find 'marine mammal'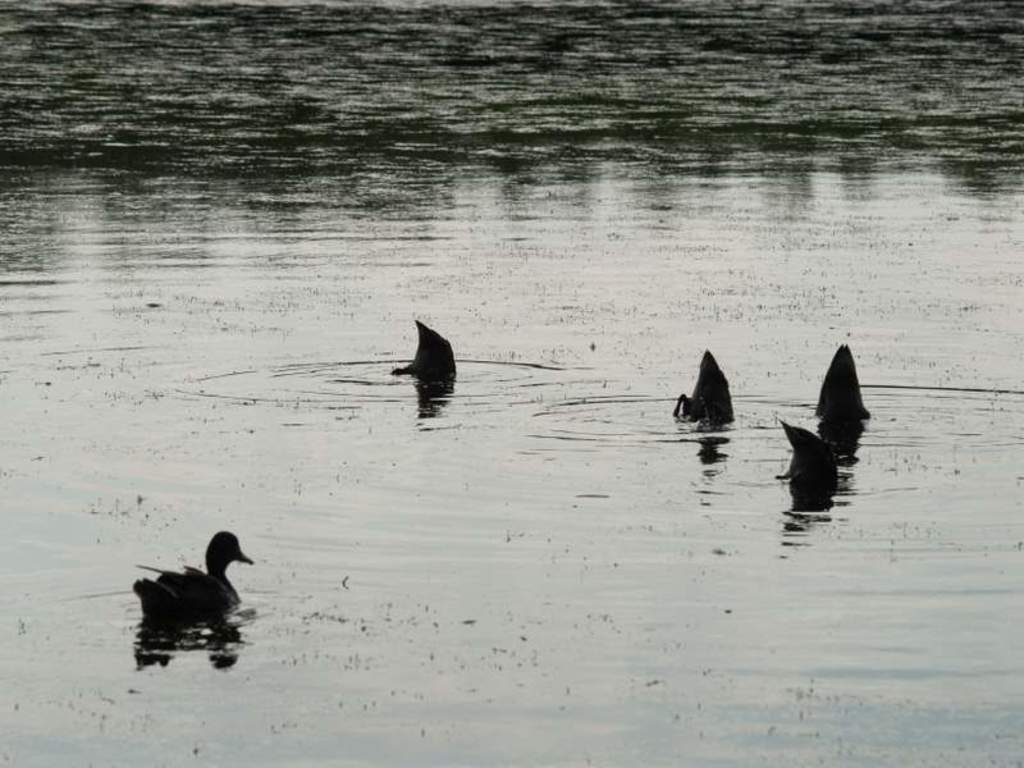
{"left": 392, "top": 319, "right": 461, "bottom": 397}
